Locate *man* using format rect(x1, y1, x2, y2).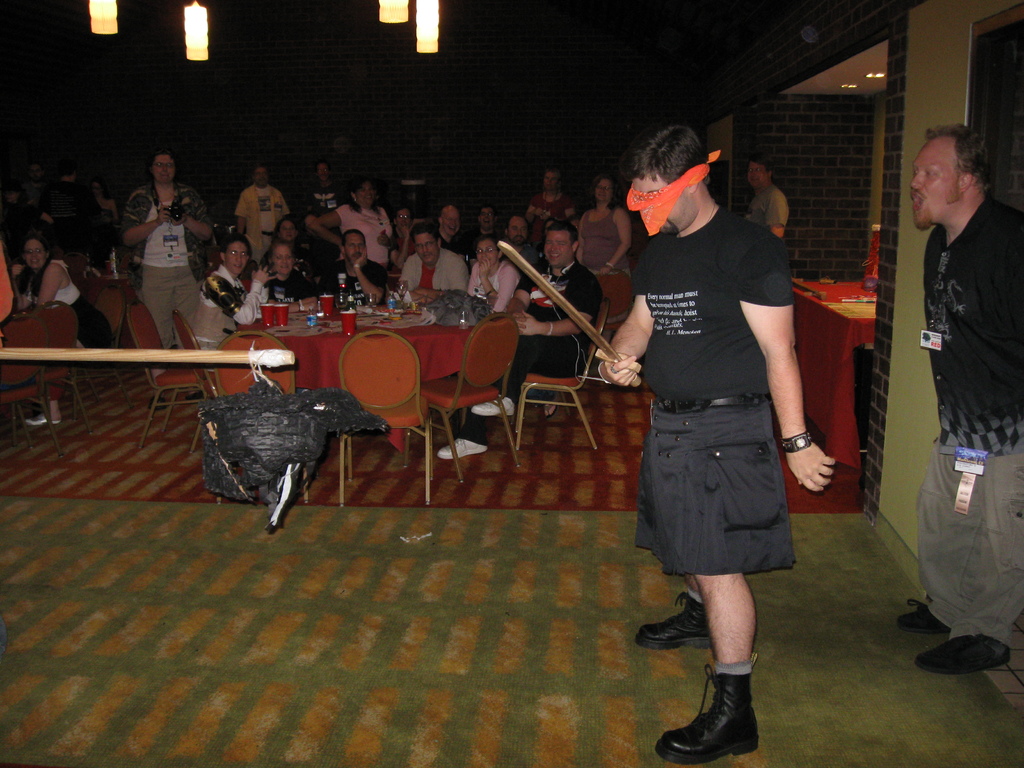
rect(305, 163, 344, 216).
